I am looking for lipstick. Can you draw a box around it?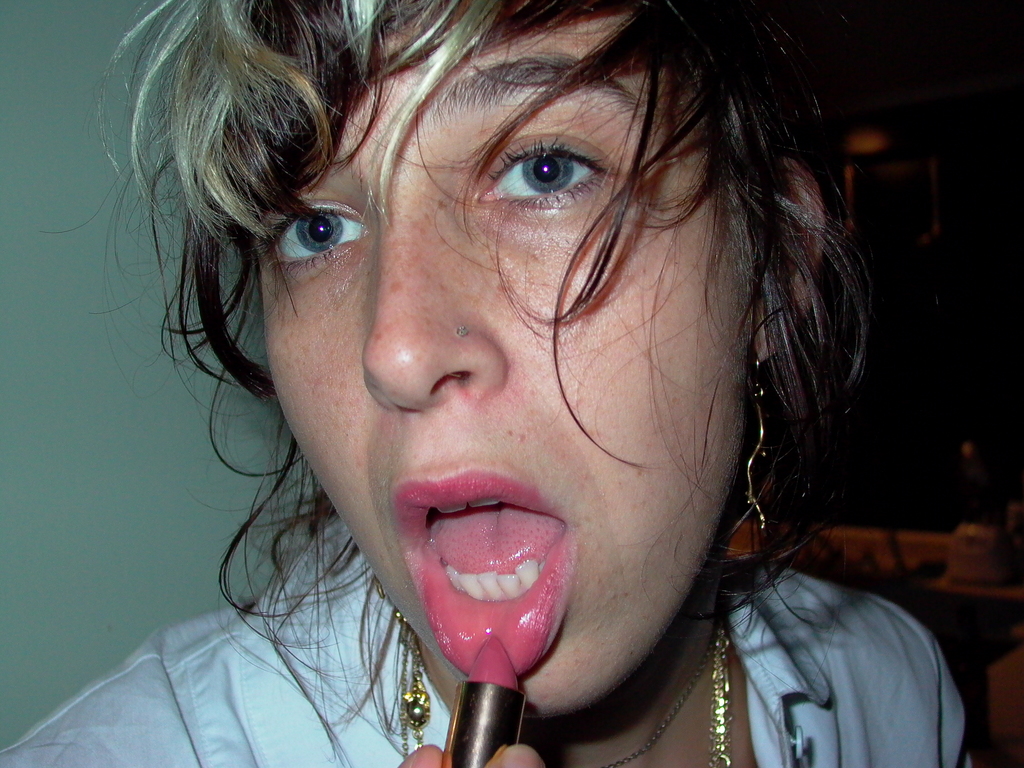
Sure, the bounding box is region(440, 632, 530, 767).
